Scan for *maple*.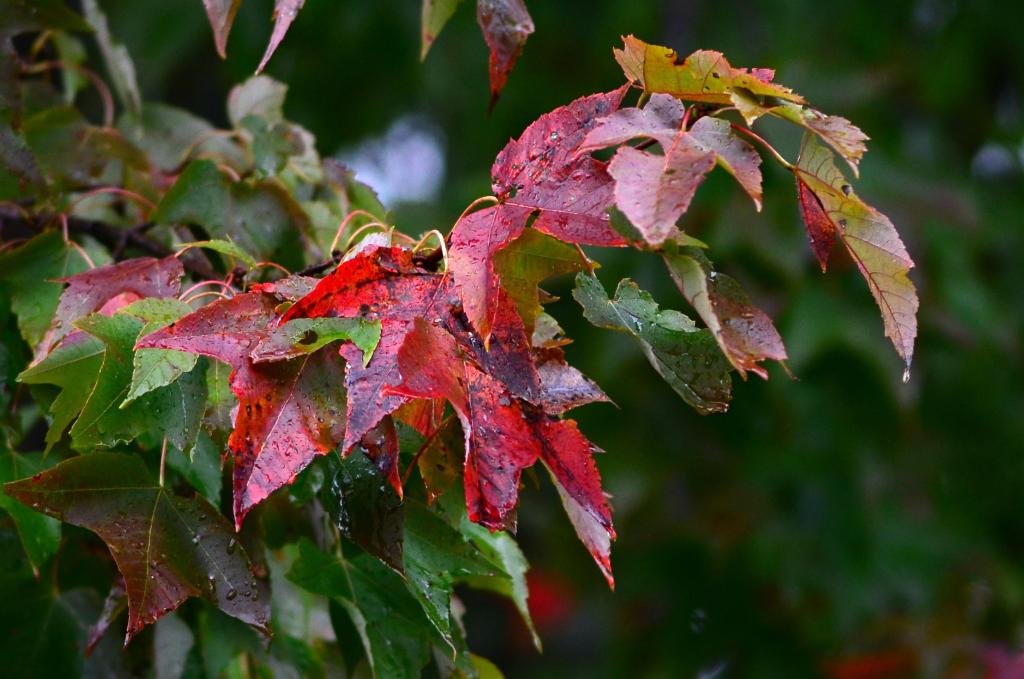
Scan result: BBox(0, 0, 937, 678).
